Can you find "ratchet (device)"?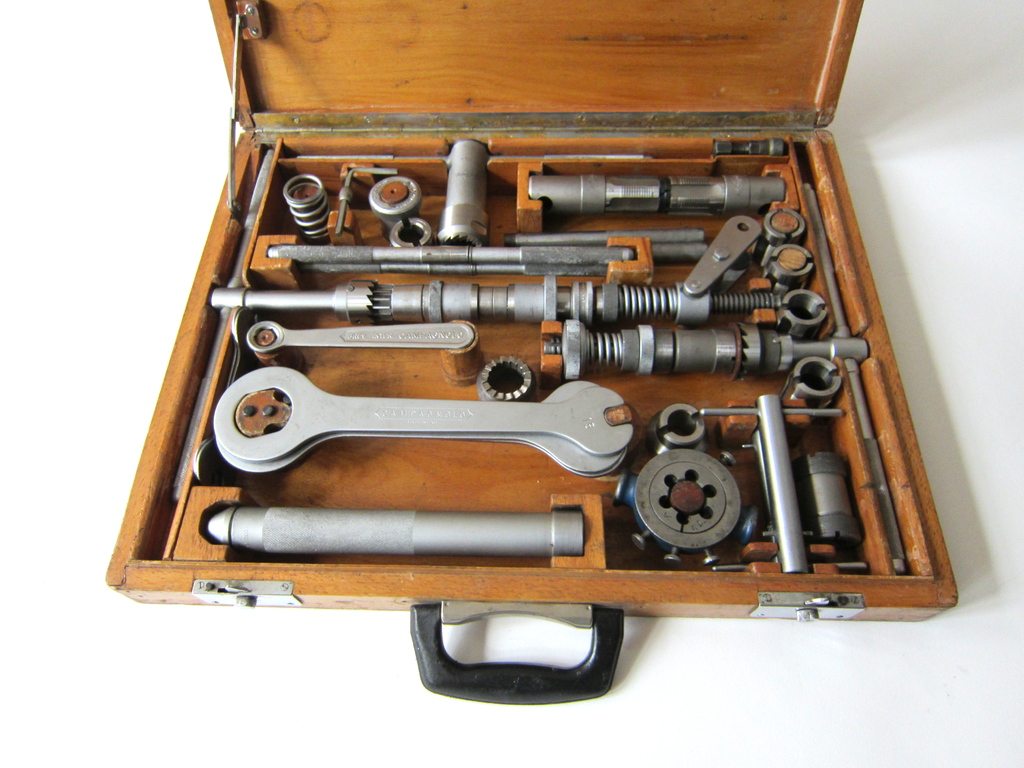
Yes, bounding box: detection(762, 239, 816, 298).
